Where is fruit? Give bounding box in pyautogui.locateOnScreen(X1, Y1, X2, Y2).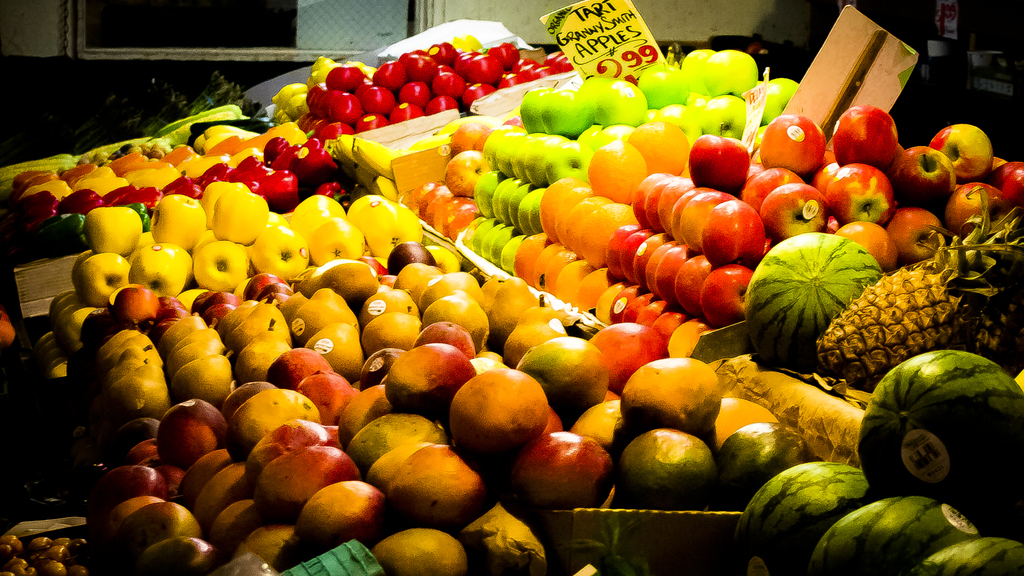
pyautogui.locateOnScreen(858, 345, 1023, 522).
